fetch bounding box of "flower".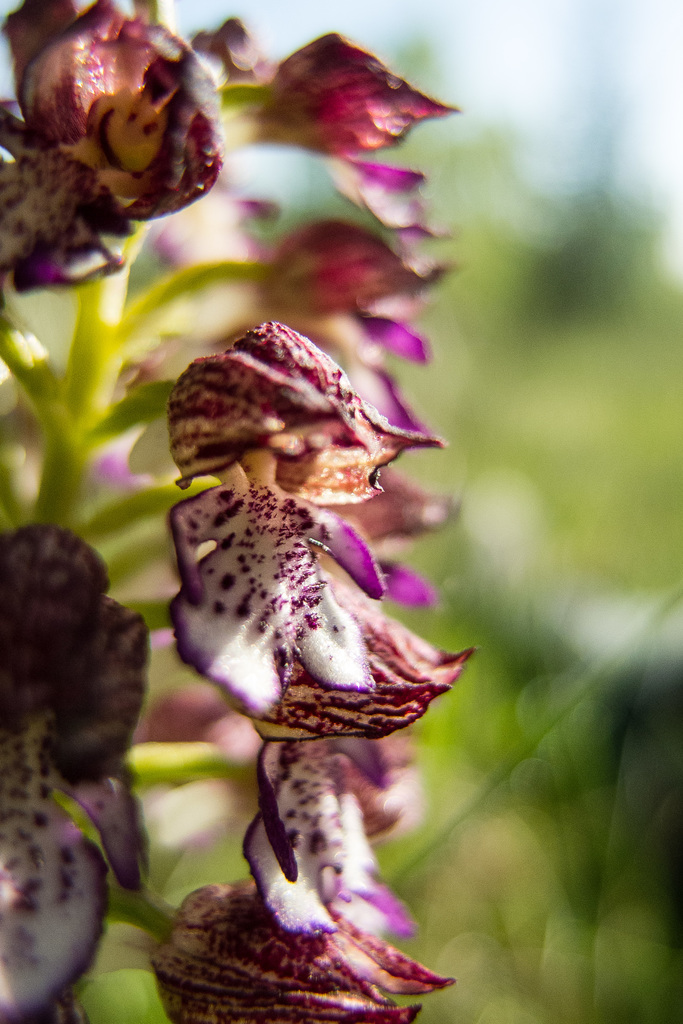
Bbox: (254,216,461,431).
